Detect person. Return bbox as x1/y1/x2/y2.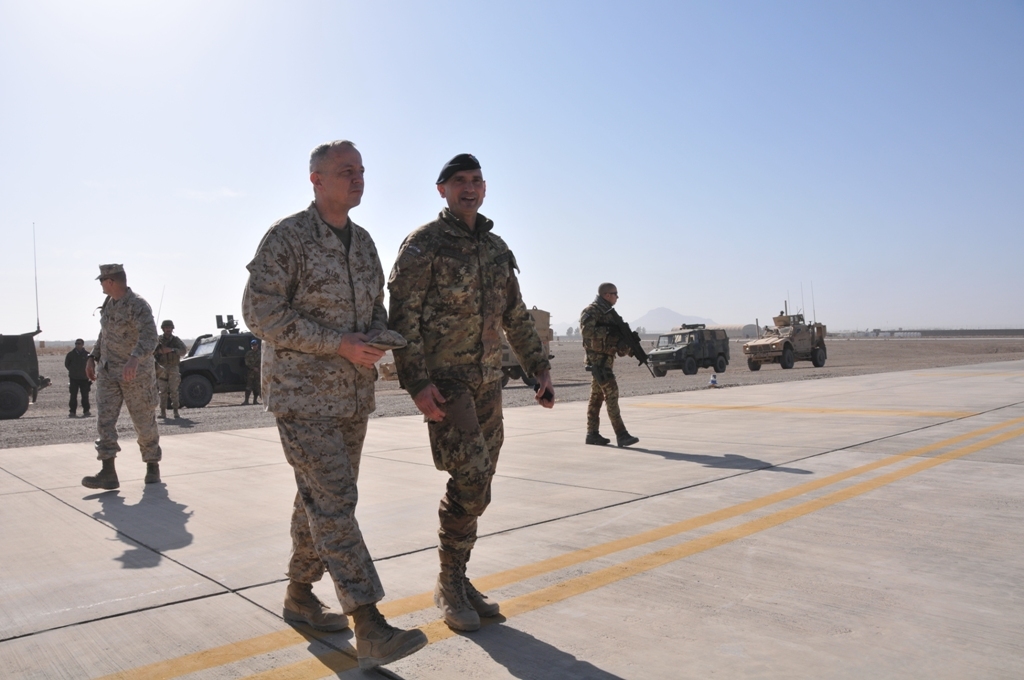
237/141/395/676.
